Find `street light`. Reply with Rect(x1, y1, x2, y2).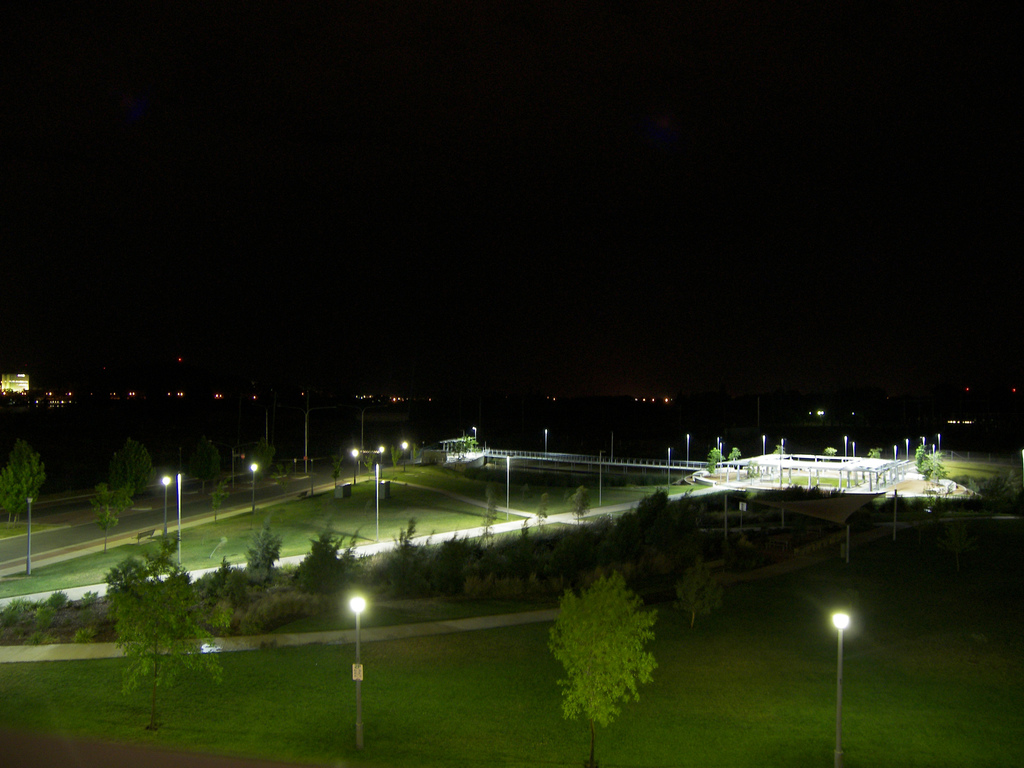
Rect(160, 471, 173, 543).
